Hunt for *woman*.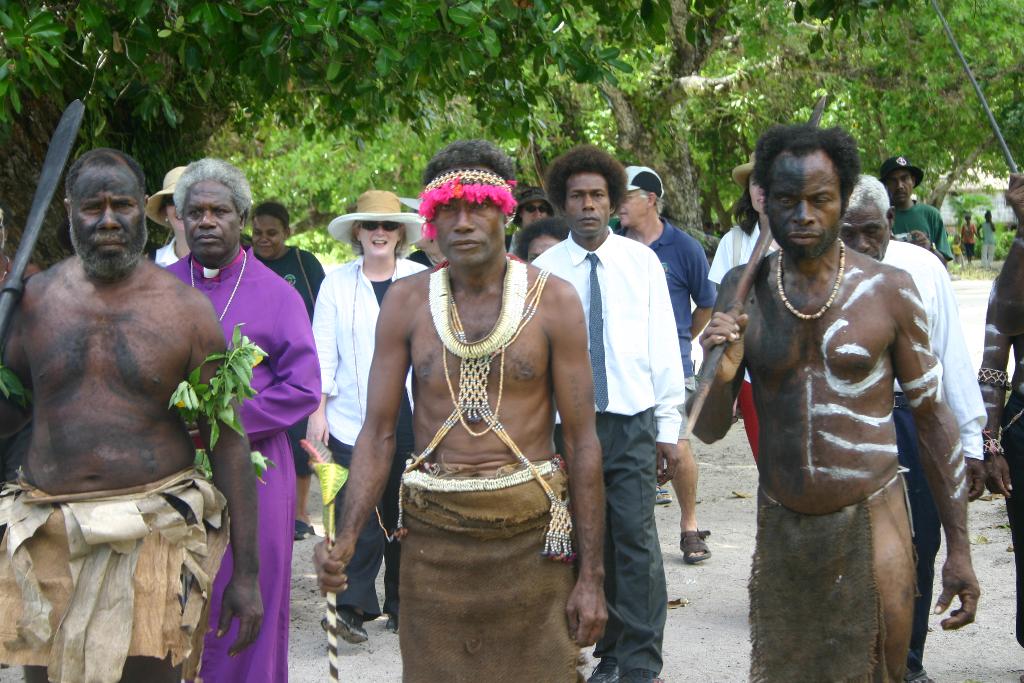
Hunted down at l=252, t=207, r=325, b=530.
